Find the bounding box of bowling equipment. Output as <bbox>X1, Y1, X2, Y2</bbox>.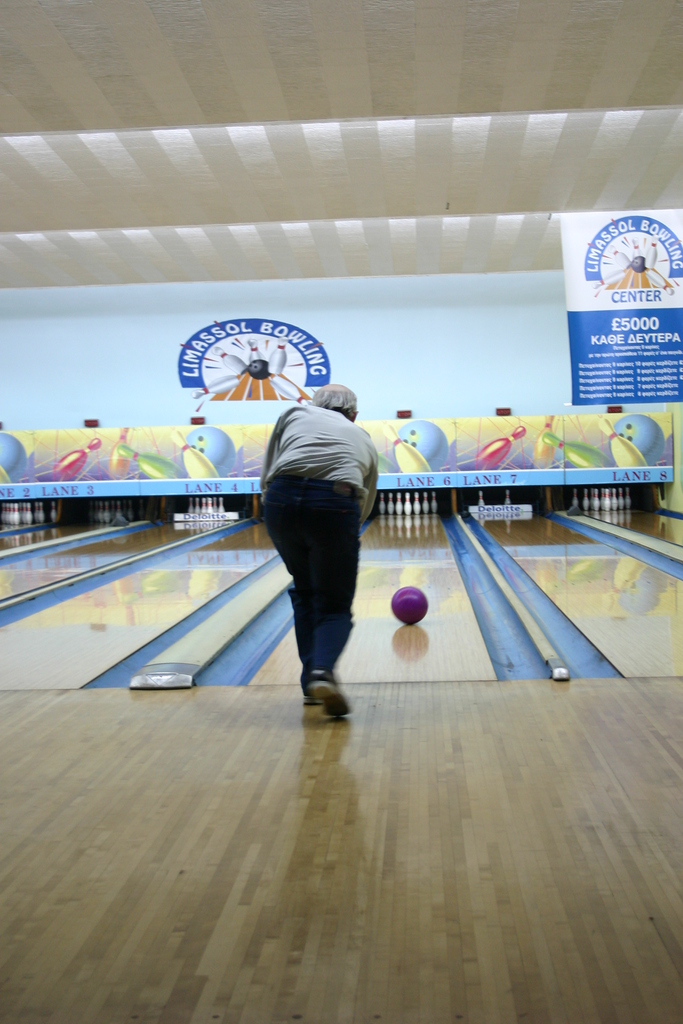
<bbox>174, 430, 222, 486</bbox>.
